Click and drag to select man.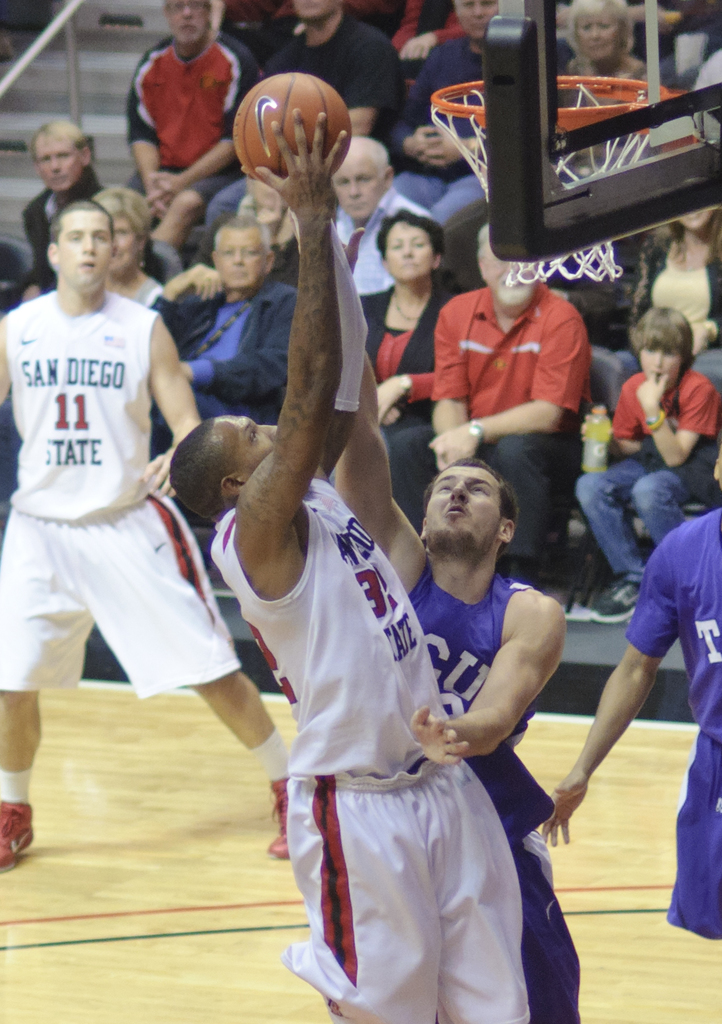
Selection: crop(158, 95, 531, 1023).
